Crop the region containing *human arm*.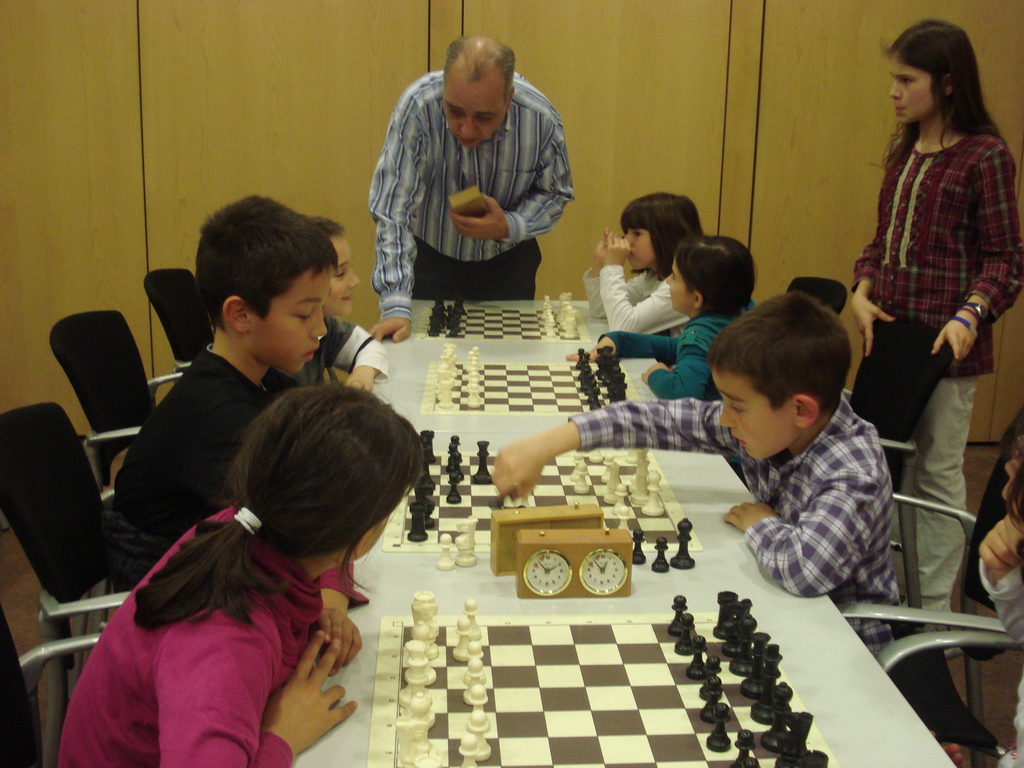
Crop region: rect(488, 400, 735, 502).
